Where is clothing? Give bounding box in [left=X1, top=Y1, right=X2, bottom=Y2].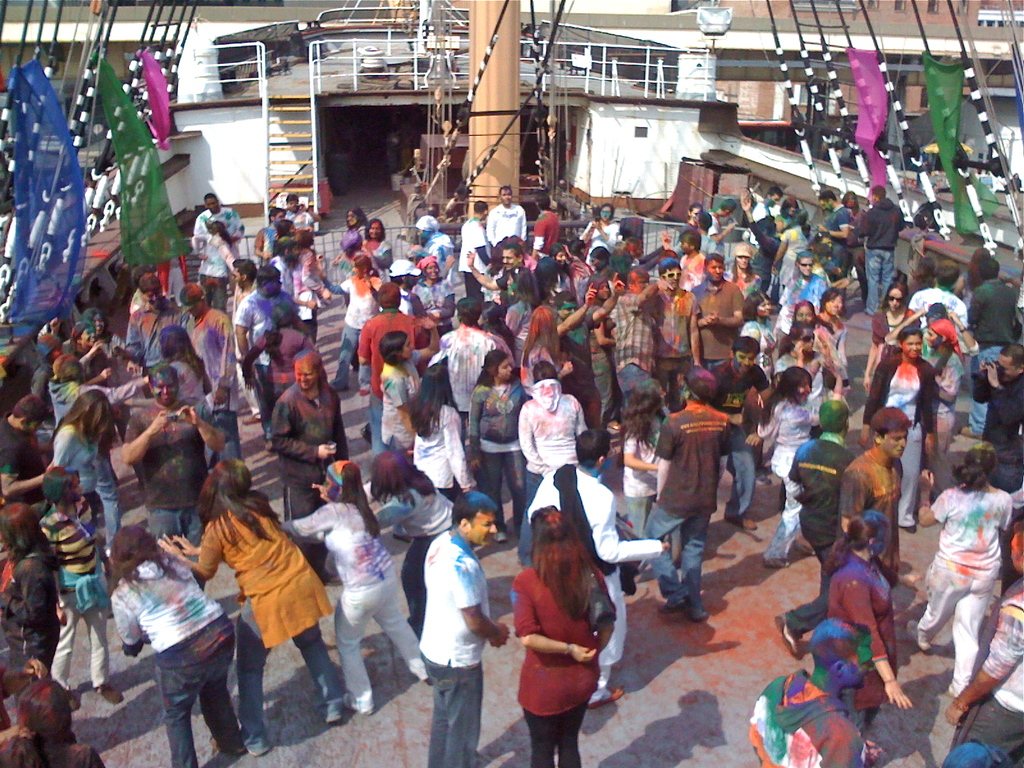
[left=516, top=380, right=589, bottom=553].
